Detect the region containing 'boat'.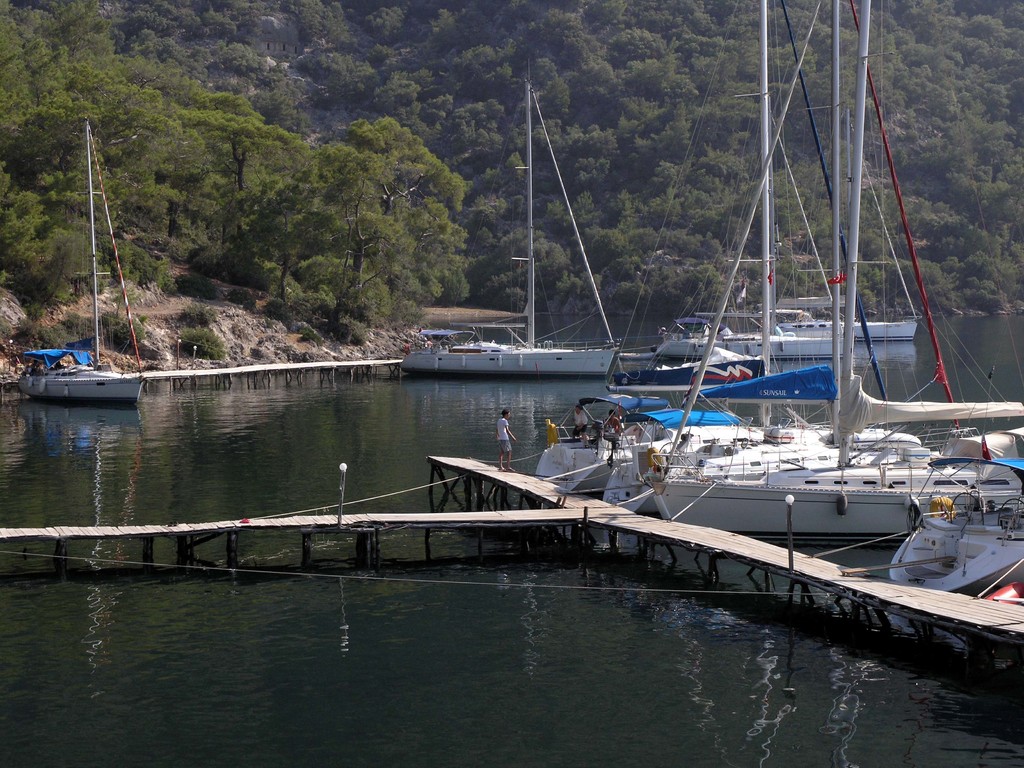
pyautogui.locateOnScreen(454, 0, 1013, 620).
